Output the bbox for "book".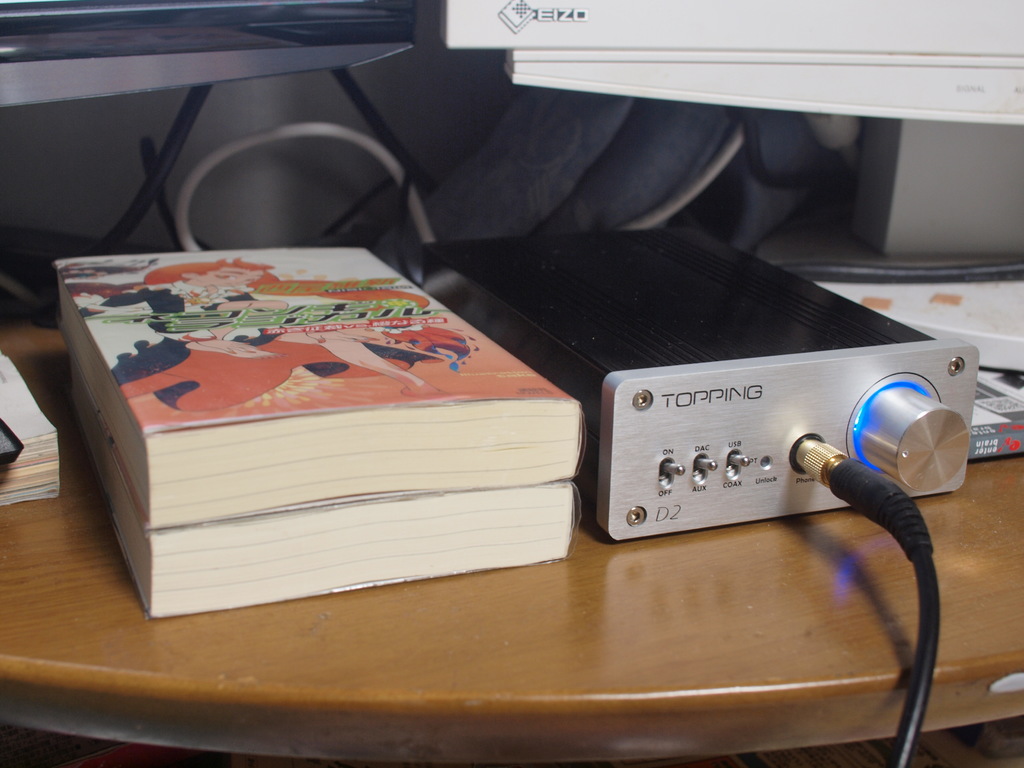
l=51, t=264, r=605, b=614.
